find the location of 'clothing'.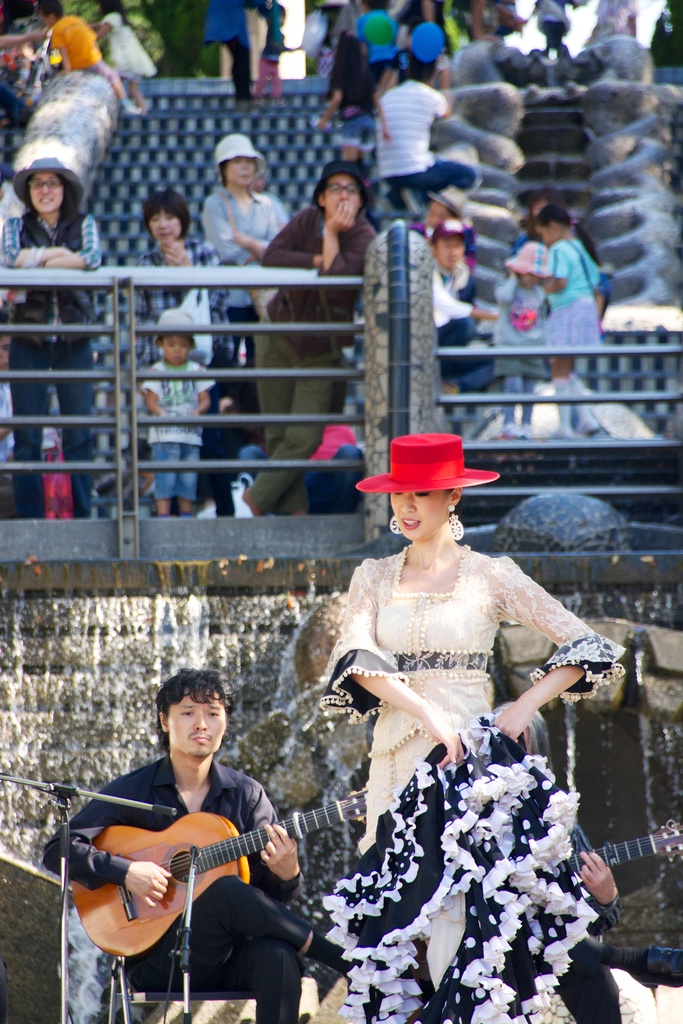
Location: (left=206, top=0, right=270, bottom=106).
